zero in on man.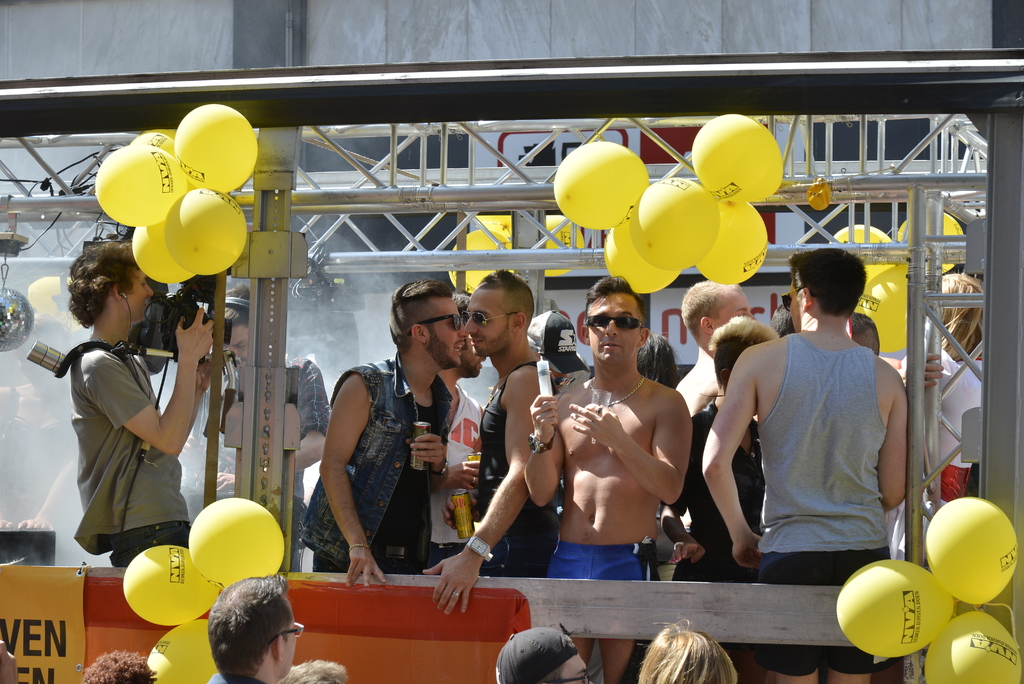
Zeroed in: (x1=207, y1=567, x2=303, y2=683).
